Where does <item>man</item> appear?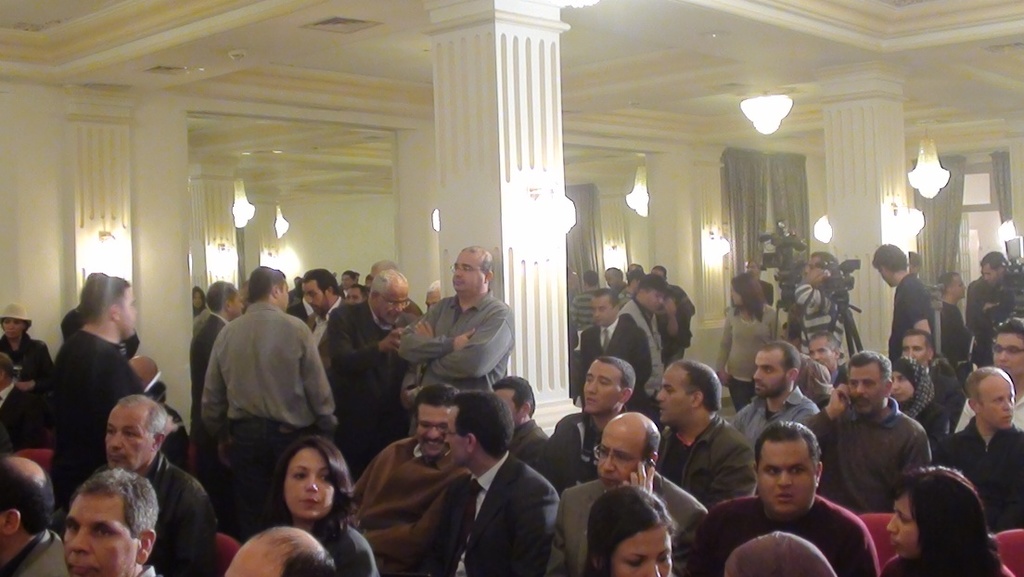
Appears at Rect(300, 267, 342, 378).
